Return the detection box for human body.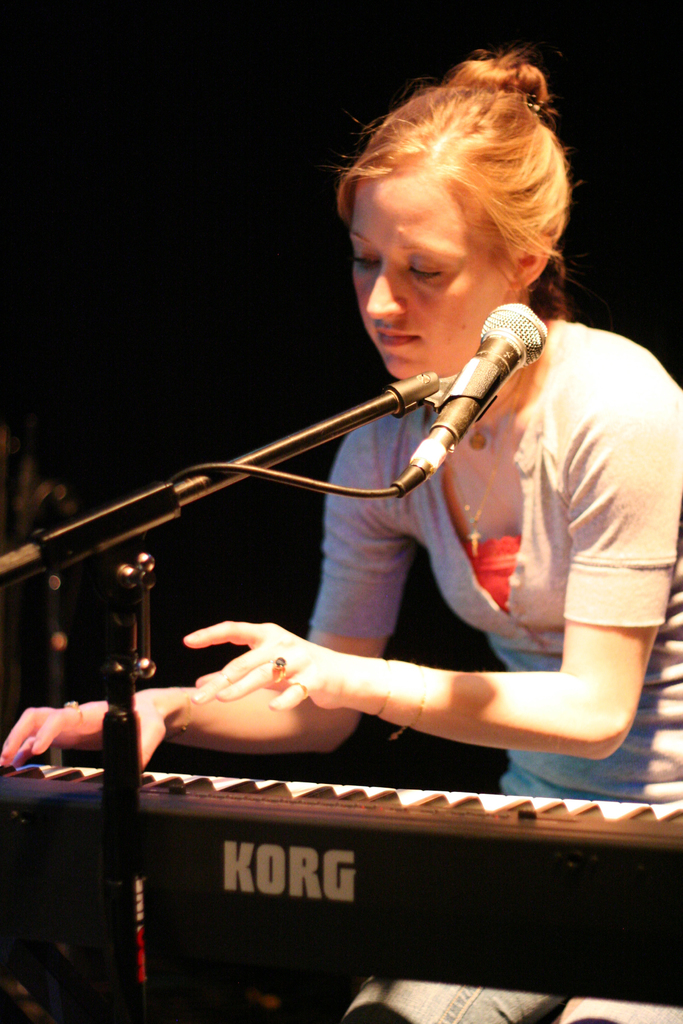
<region>162, 47, 680, 1022</region>.
